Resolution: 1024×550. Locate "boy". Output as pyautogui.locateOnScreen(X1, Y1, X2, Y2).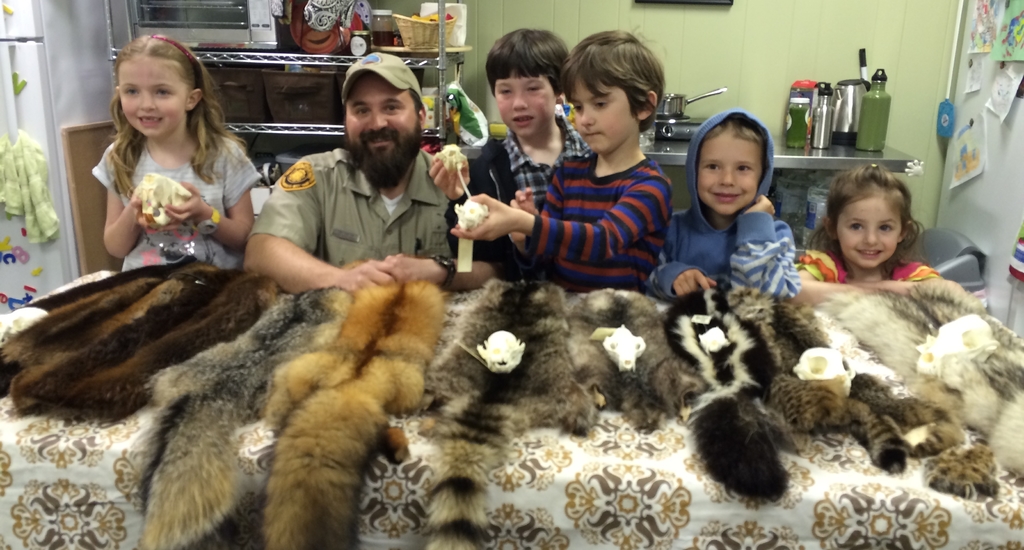
pyautogui.locateOnScreen(480, 28, 690, 298).
